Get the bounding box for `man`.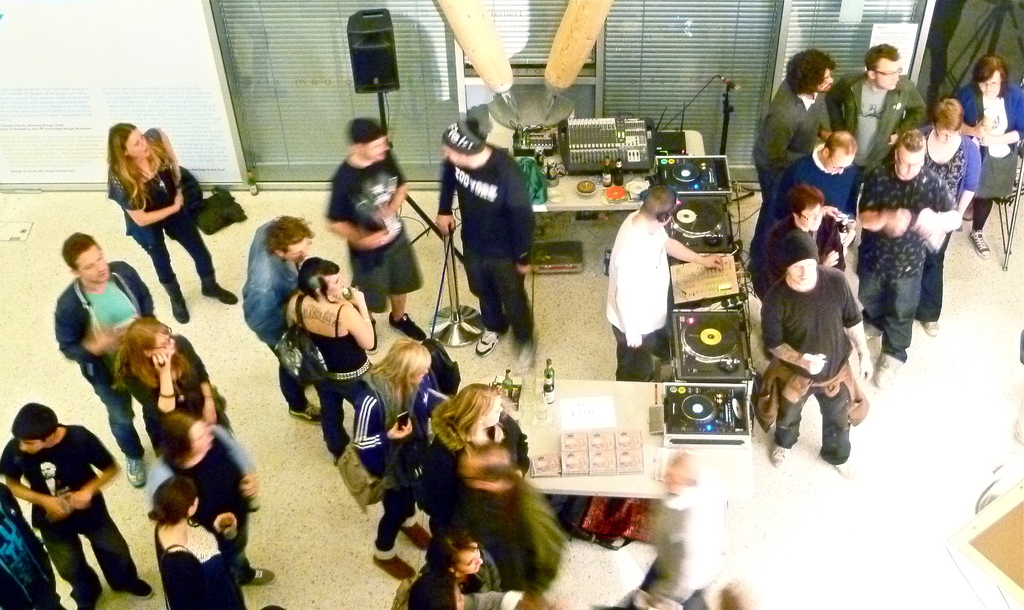
(0, 402, 156, 609).
